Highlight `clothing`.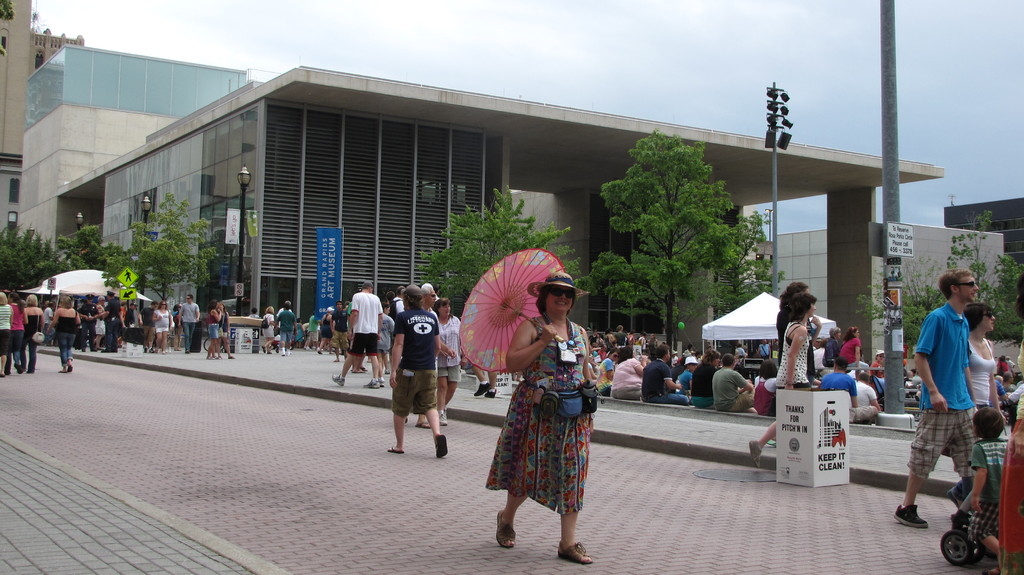
Highlighted region: x1=249, y1=311, x2=258, y2=332.
